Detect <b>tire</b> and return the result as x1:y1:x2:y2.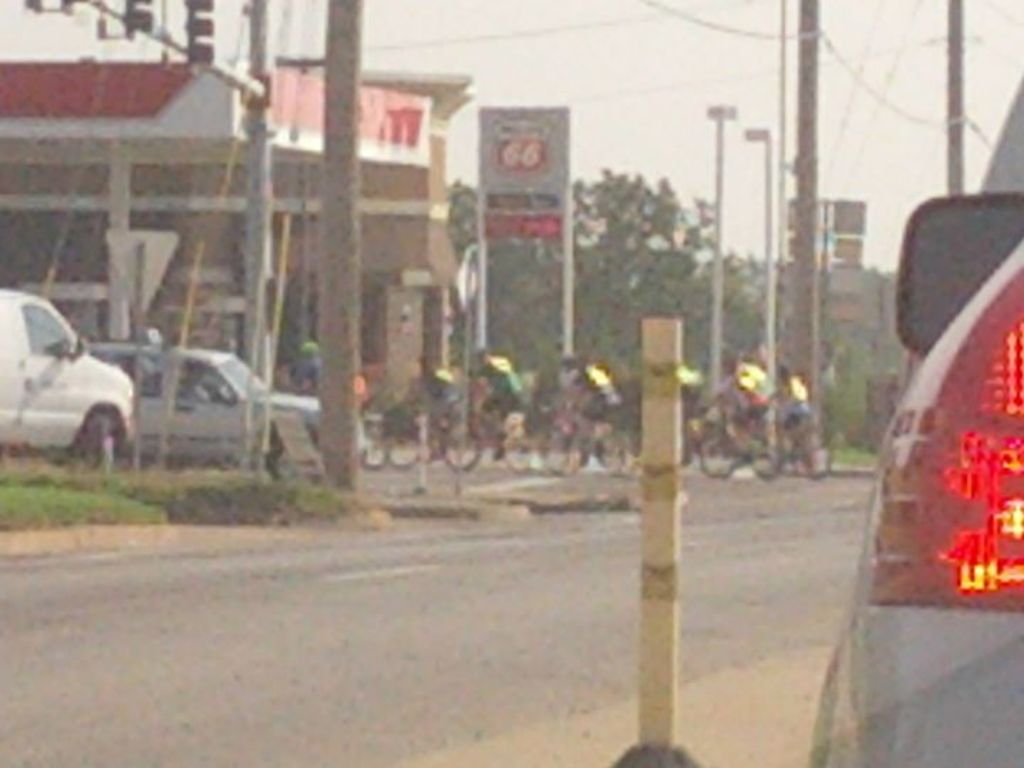
358:428:390:475.
